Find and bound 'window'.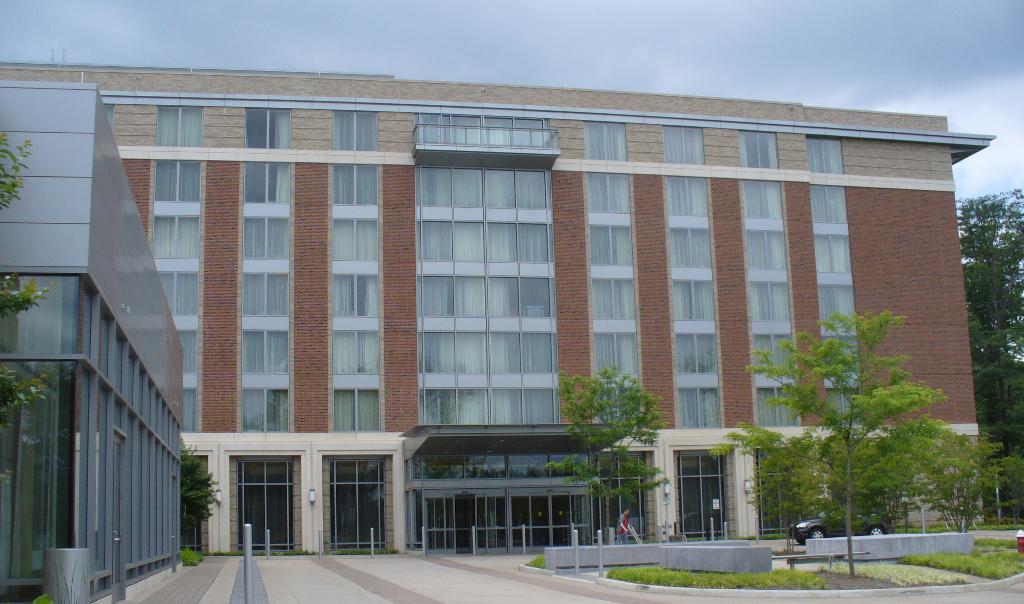
Bound: 753/334/793/375.
